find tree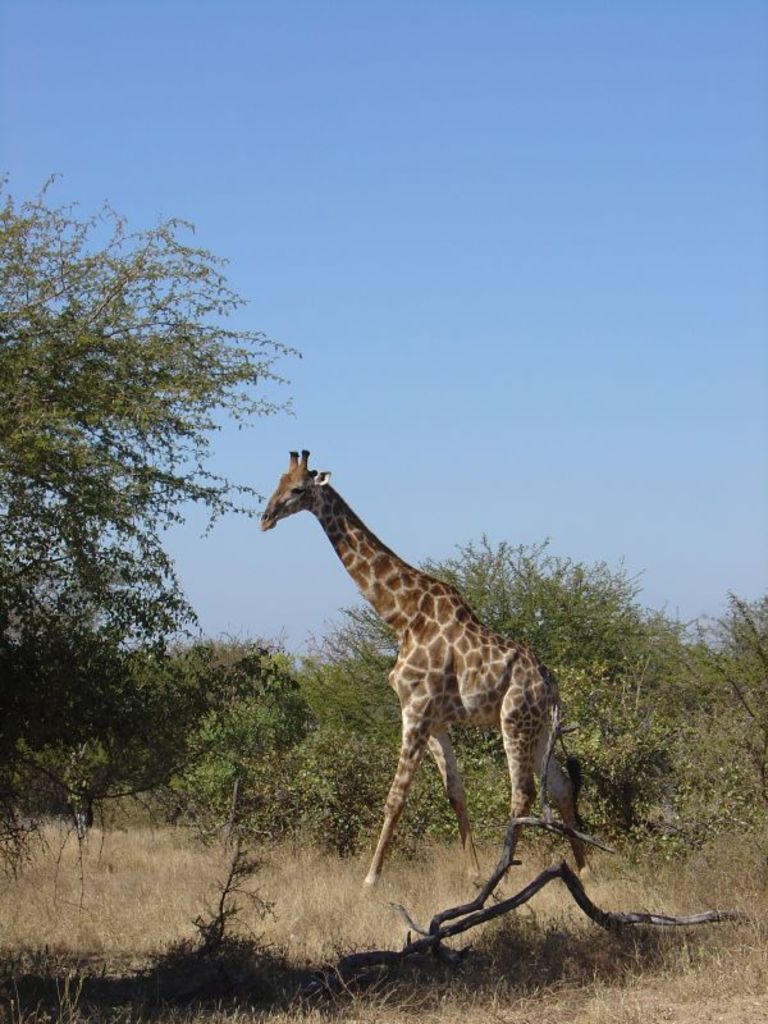
detection(0, 172, 301, 861)
